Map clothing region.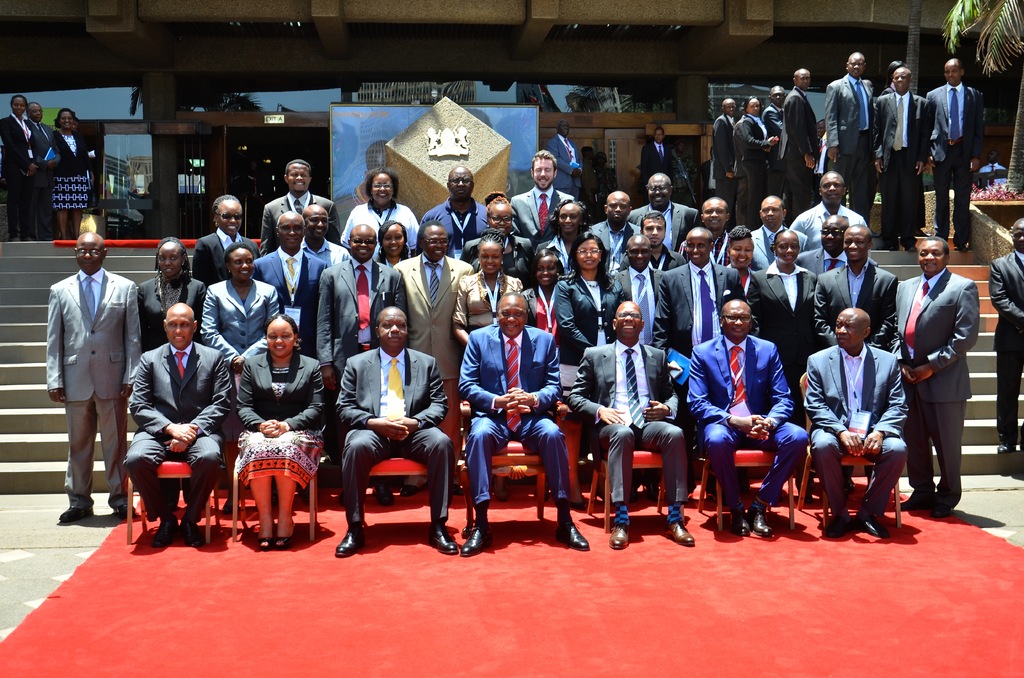
Mapped to left=516, top=184, right=579, bottom=262.
